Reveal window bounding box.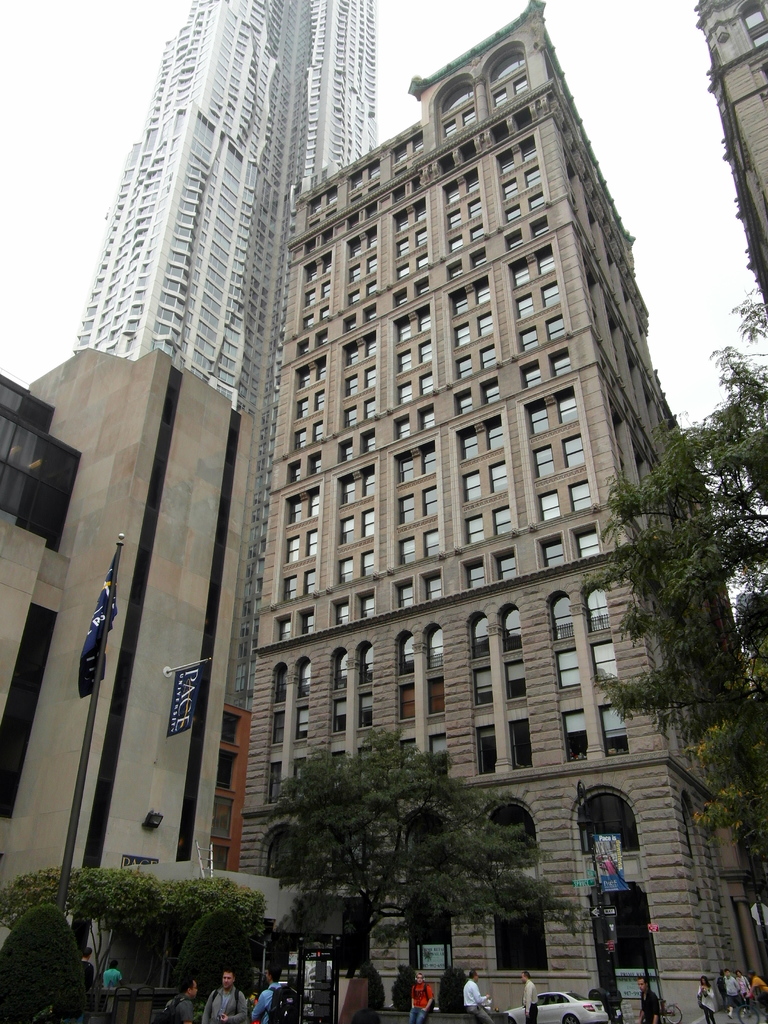
Revealed: BBox(294, 431, 305, 448).
